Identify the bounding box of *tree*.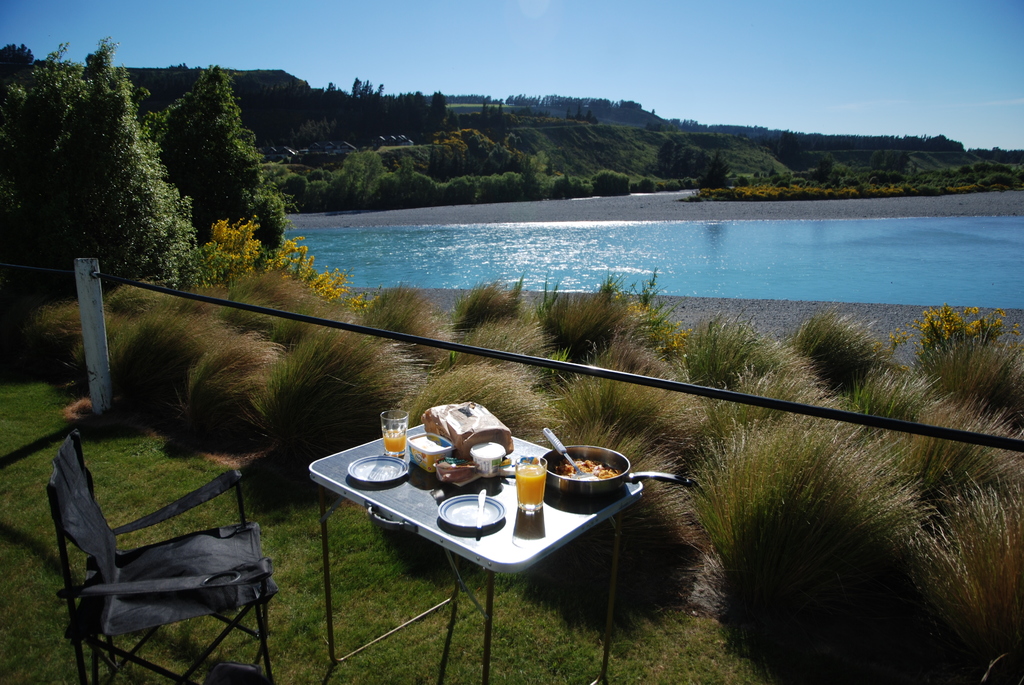
x1=42, y1=47, x2=166, y2=282.
